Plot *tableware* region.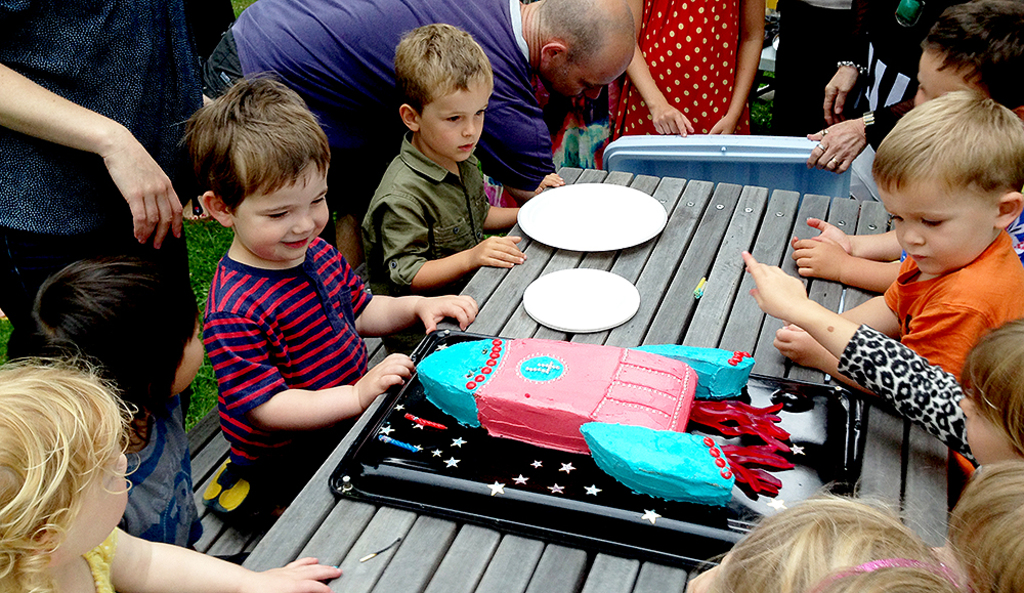
Plotted at pyautogui.locateOnScreen(514, 183, 665, 251).
